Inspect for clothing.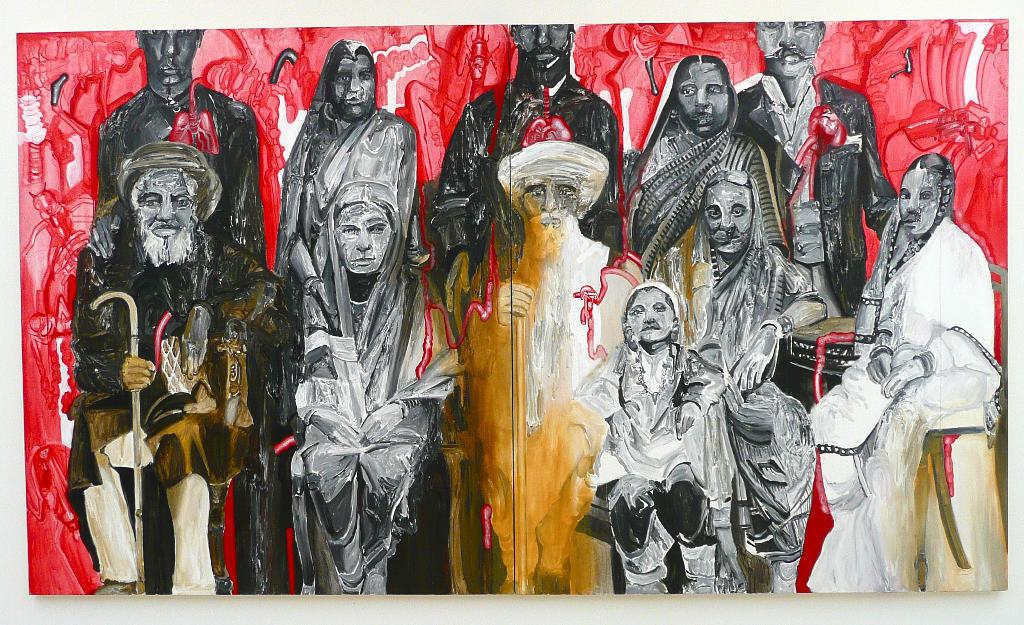
Inspection: (left=40, top=232, right=259, bottom=558).
